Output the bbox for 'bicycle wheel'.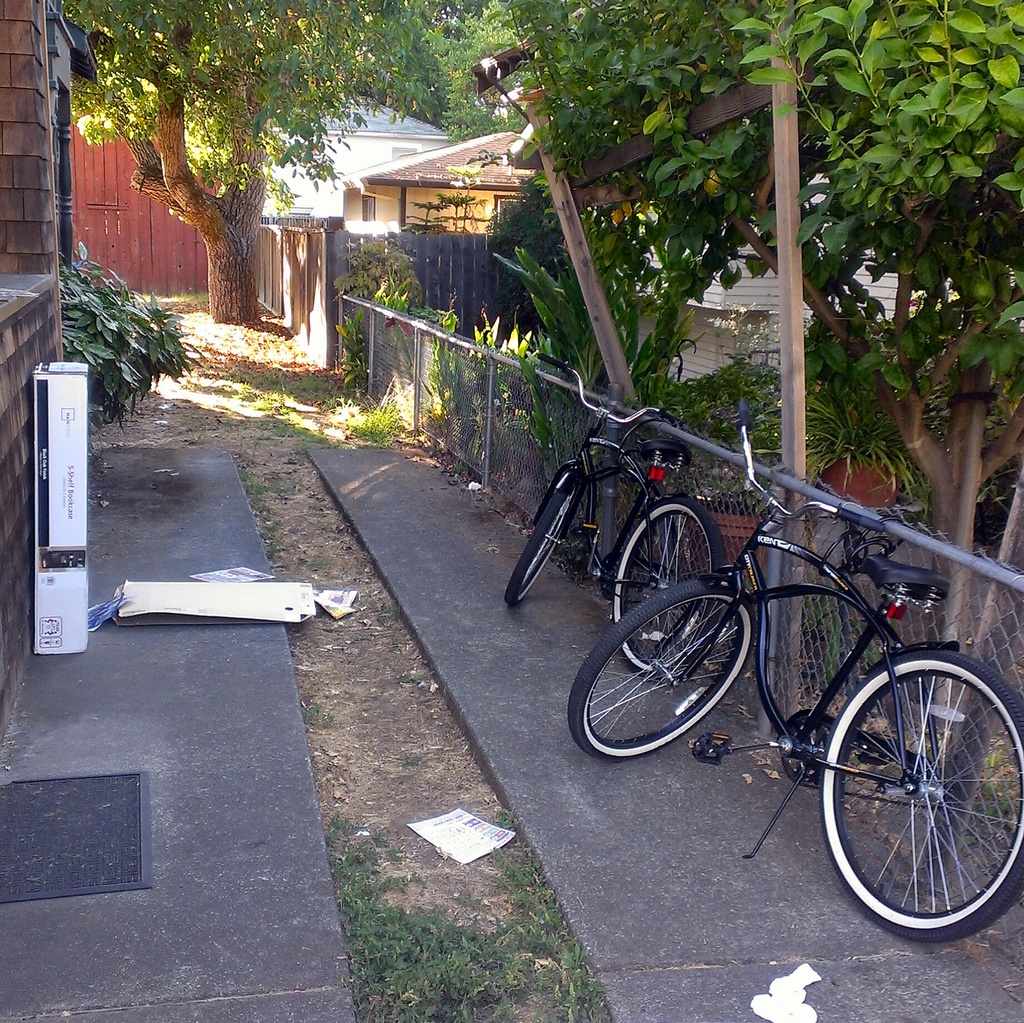
(607,503,728,672).
